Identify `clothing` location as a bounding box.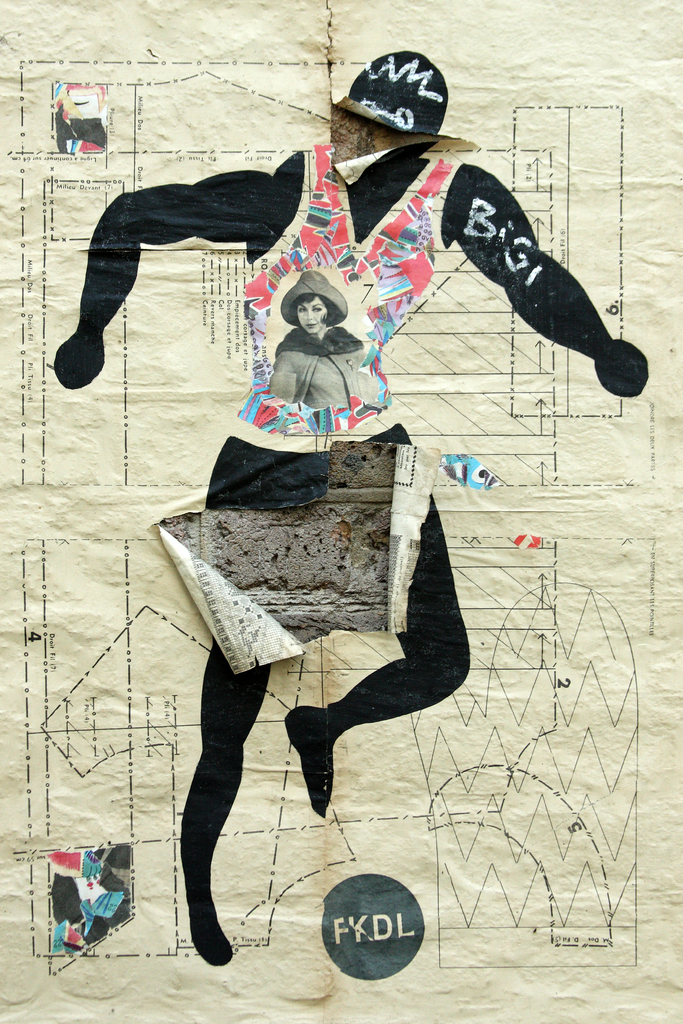
264 294 377 422.
